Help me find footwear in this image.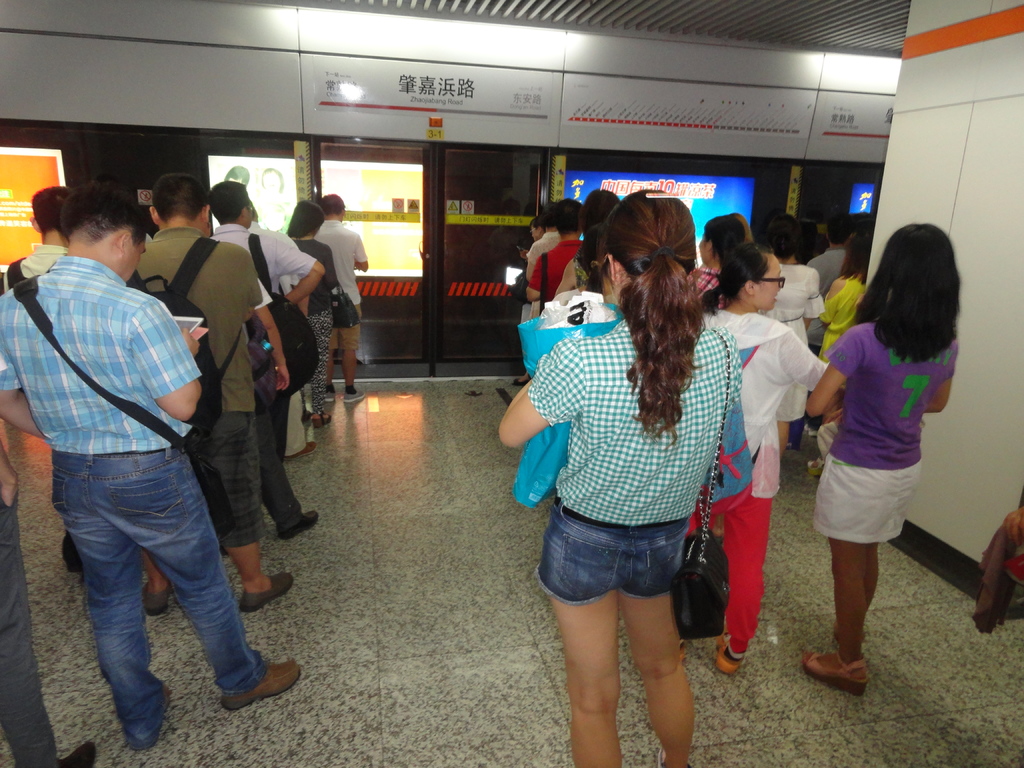
Found it: 808:636:882:710.
